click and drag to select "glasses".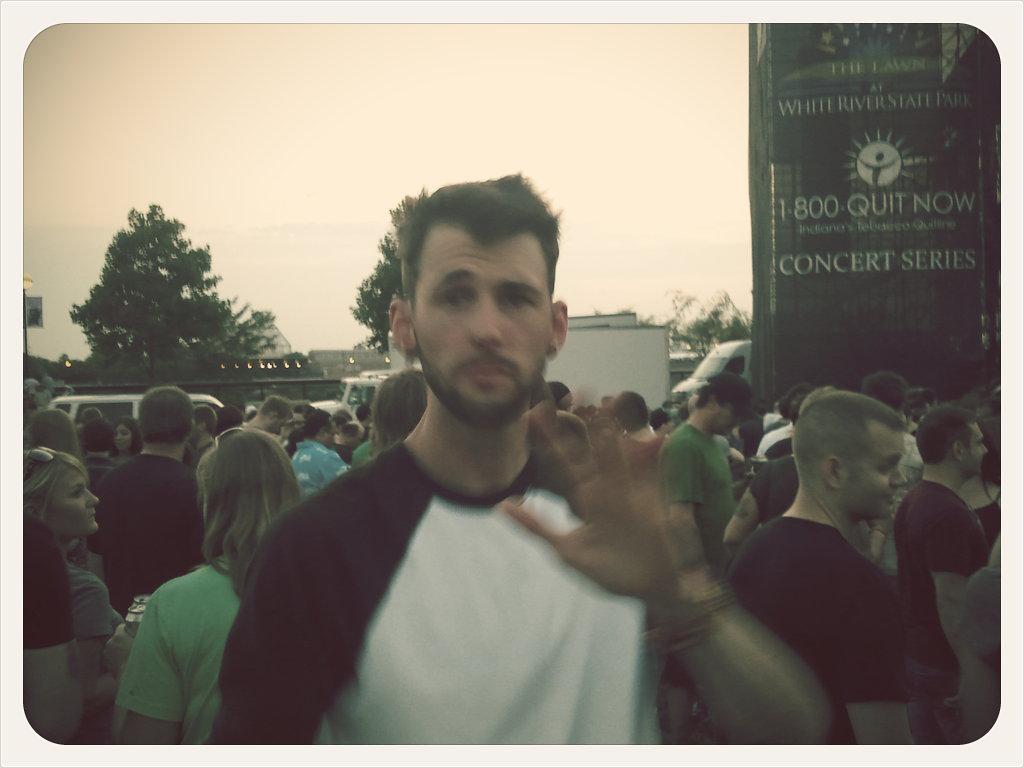
Selection: bbox=[21, 446, 57, 479].
